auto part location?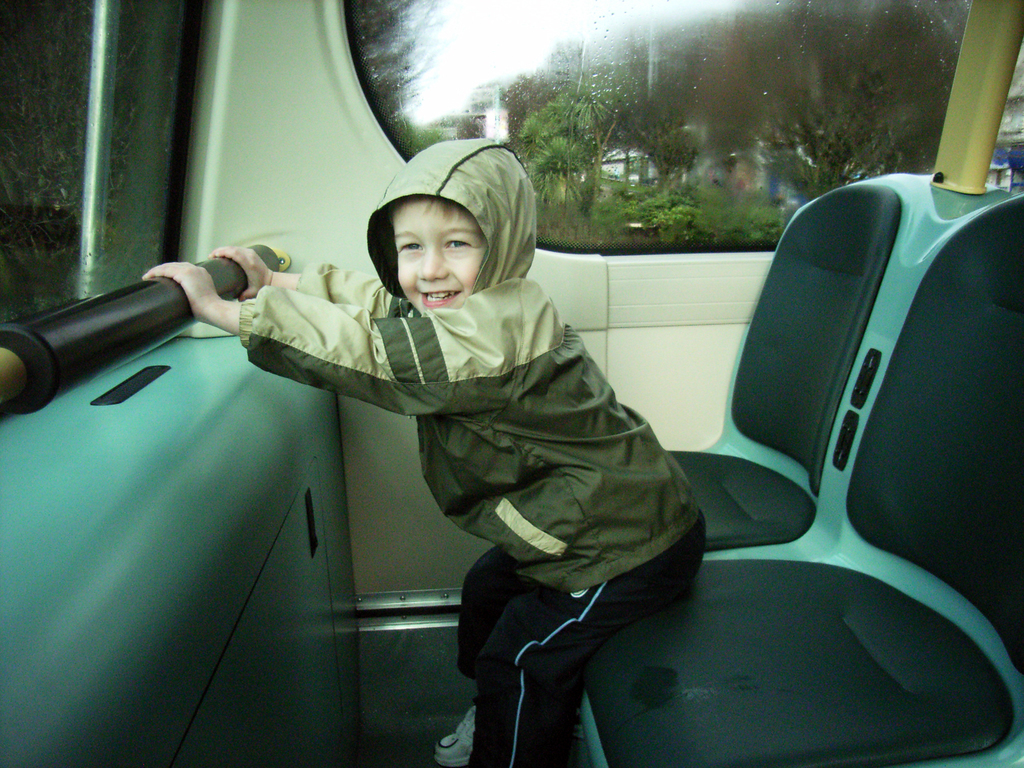
563/172/1020/763
